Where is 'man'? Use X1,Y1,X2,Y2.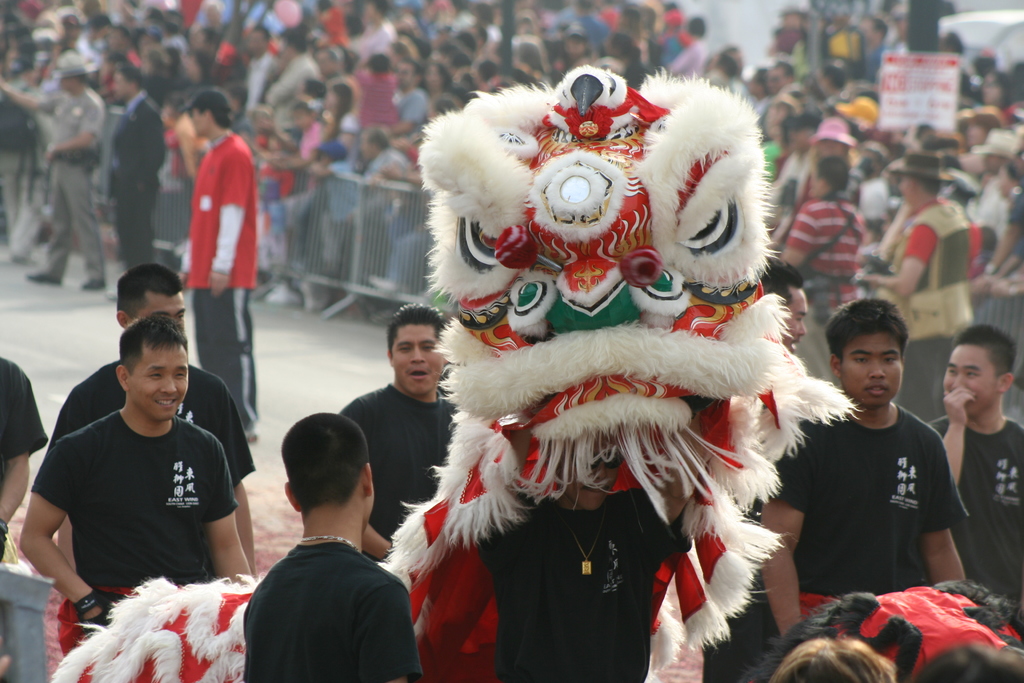
43,260,258,583.
